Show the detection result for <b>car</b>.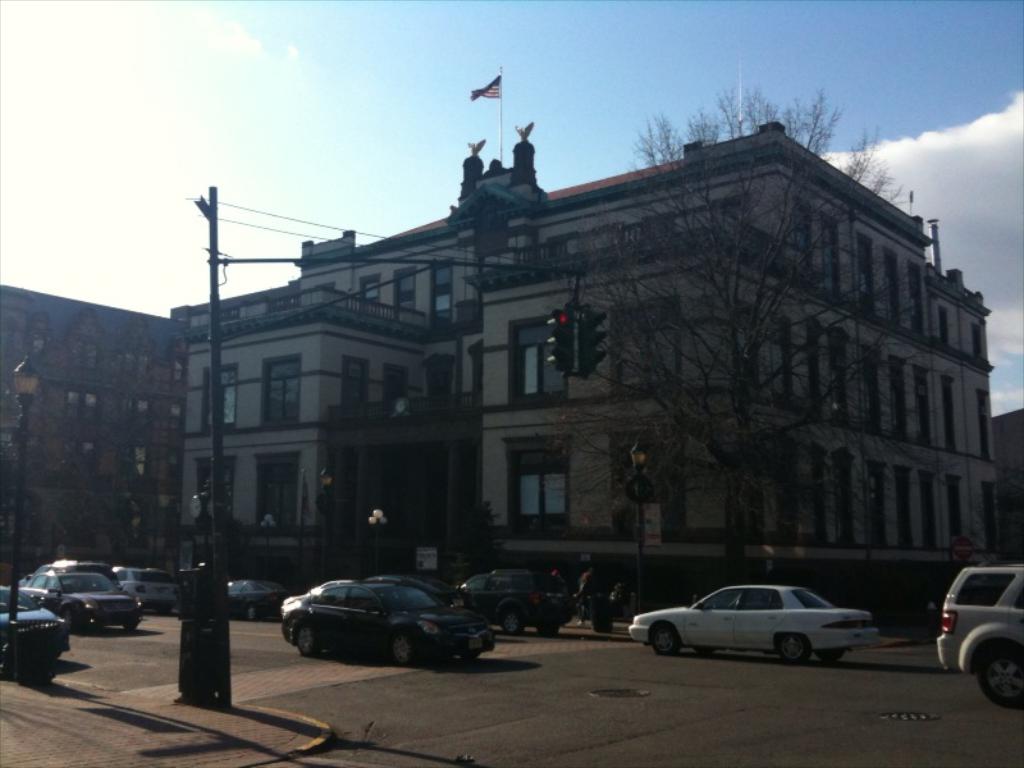
(458,563,576,630).
